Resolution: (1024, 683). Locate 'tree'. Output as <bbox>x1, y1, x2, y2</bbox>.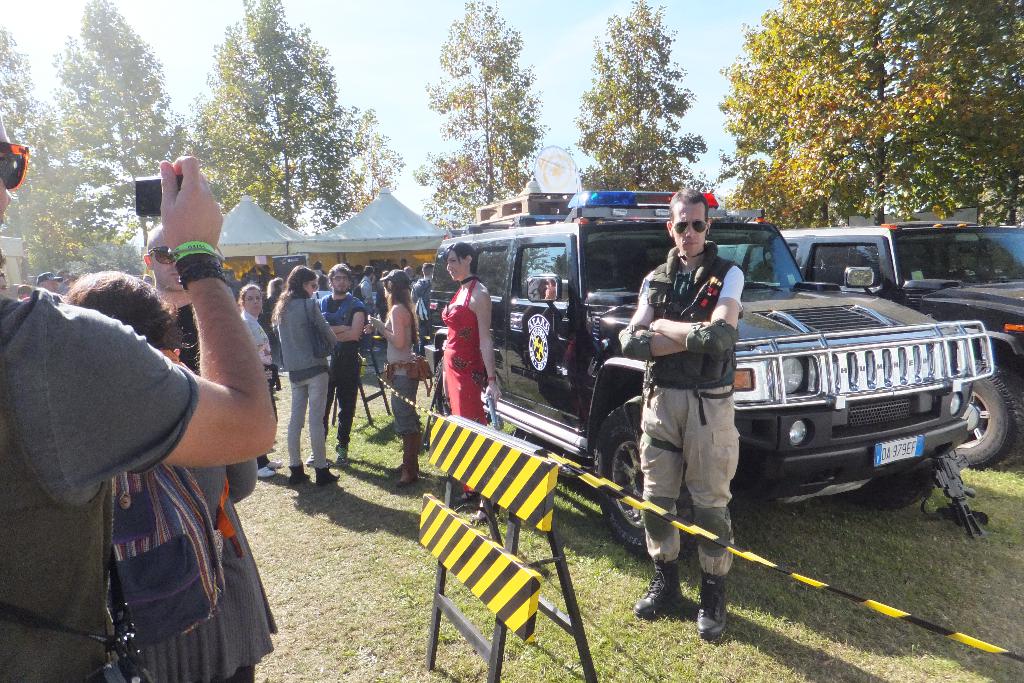
<bbox>721, 0, 1023, 227</bbox>.
